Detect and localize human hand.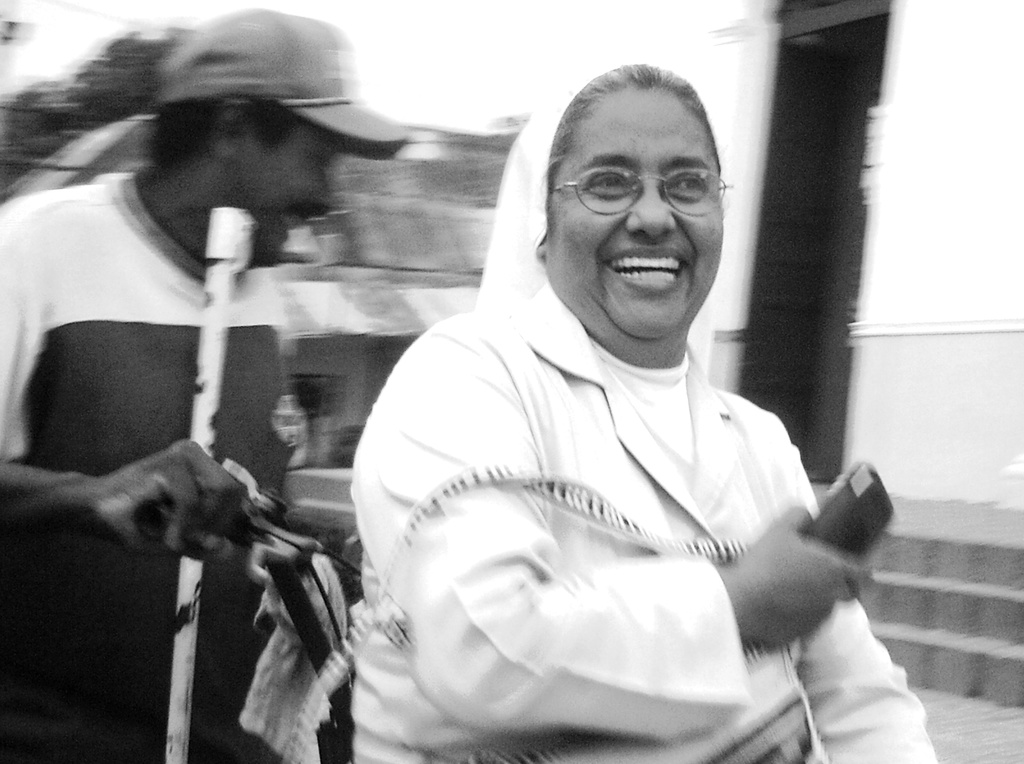
Localized at left=83, top=437, right=251, bottom=558.
